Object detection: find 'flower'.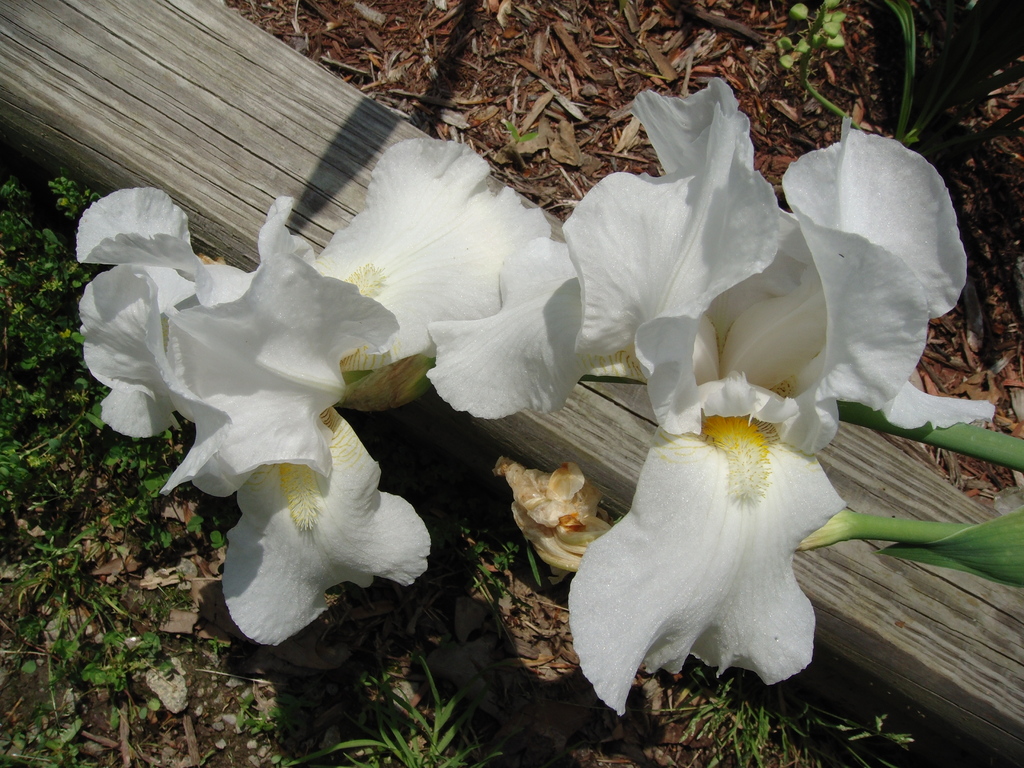
[x1=428, y1=77, x2=996, y2=717].
